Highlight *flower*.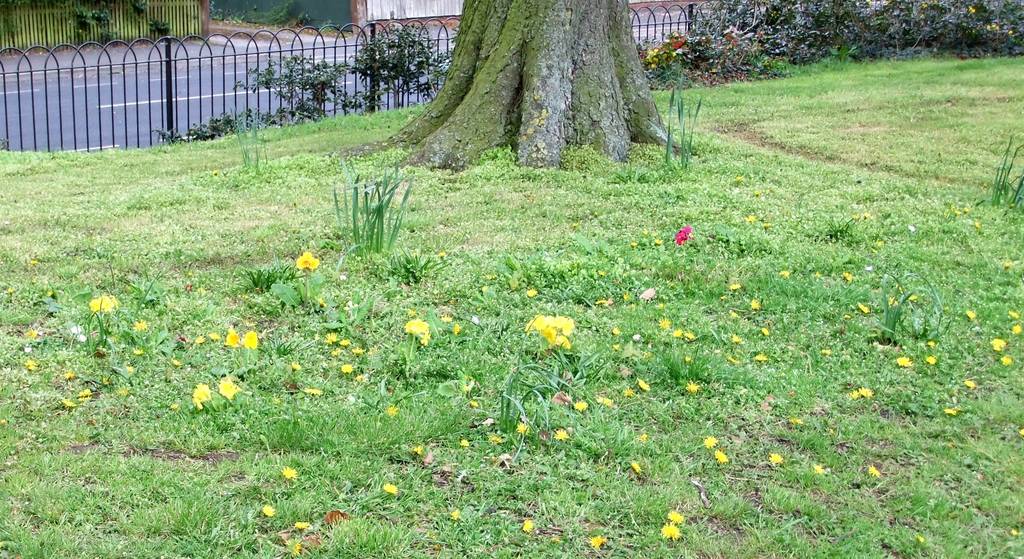
Highlighted region: <region>730, 284, 743, 290</region>.
